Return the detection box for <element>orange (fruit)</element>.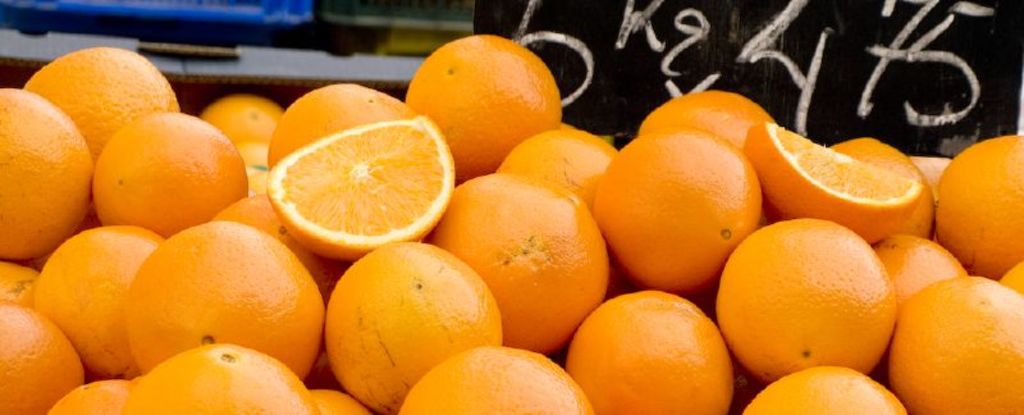
(205, 94, 292, 152).
